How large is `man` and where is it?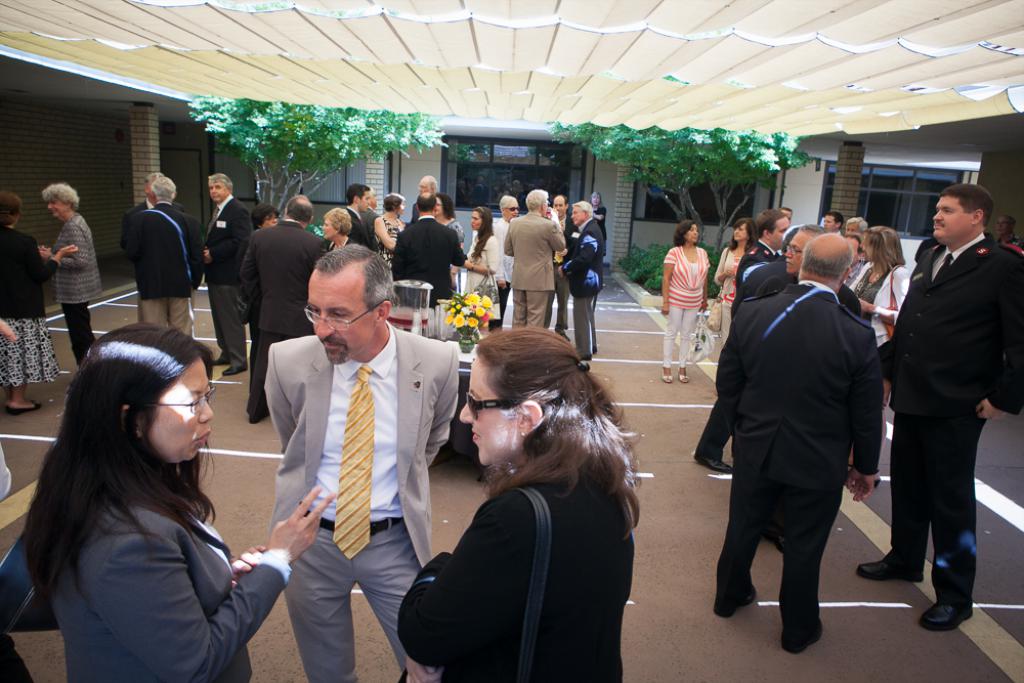
Bounding box: [left=262, top=248, right=461, bottom=682].
